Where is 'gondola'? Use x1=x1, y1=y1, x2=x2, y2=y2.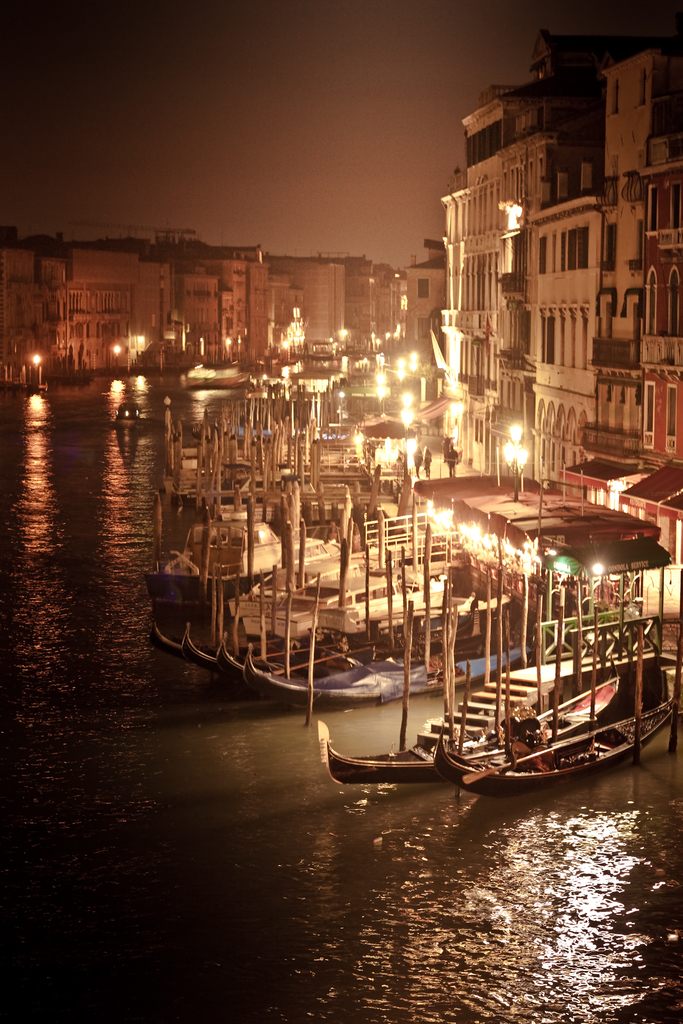
x1=432, y1=701, x2=682, y2=794.
